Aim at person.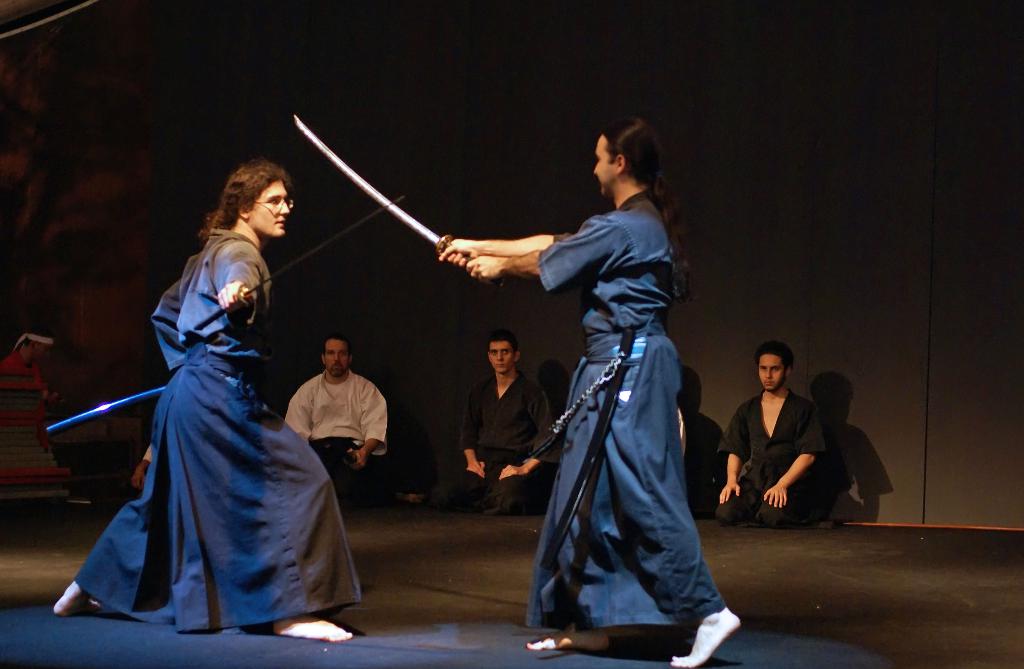
Aimed at crop(430, 330, 554, 515).
